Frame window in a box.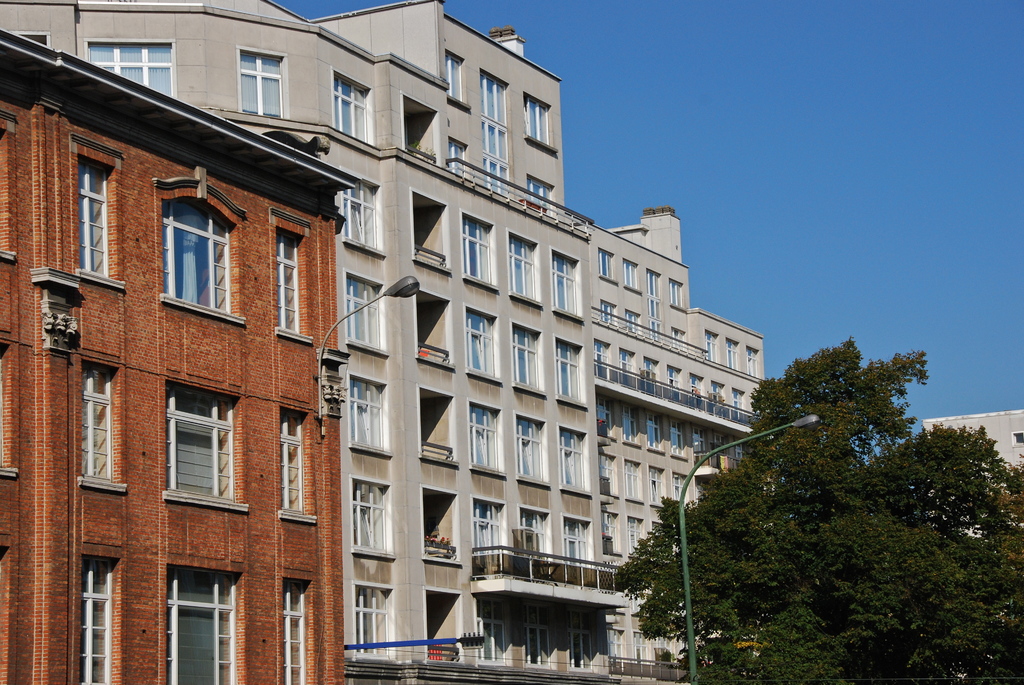
x1=648, y1=357, x2=662, y2=399.
